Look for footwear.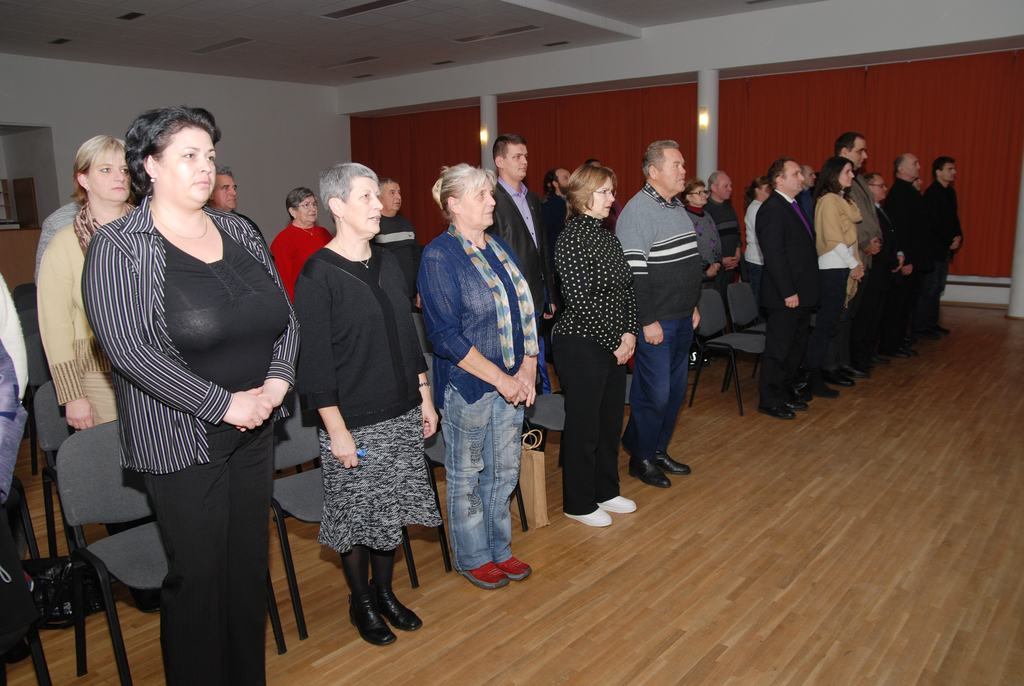
Found: <region>371, 578, 426, 631</region>.
